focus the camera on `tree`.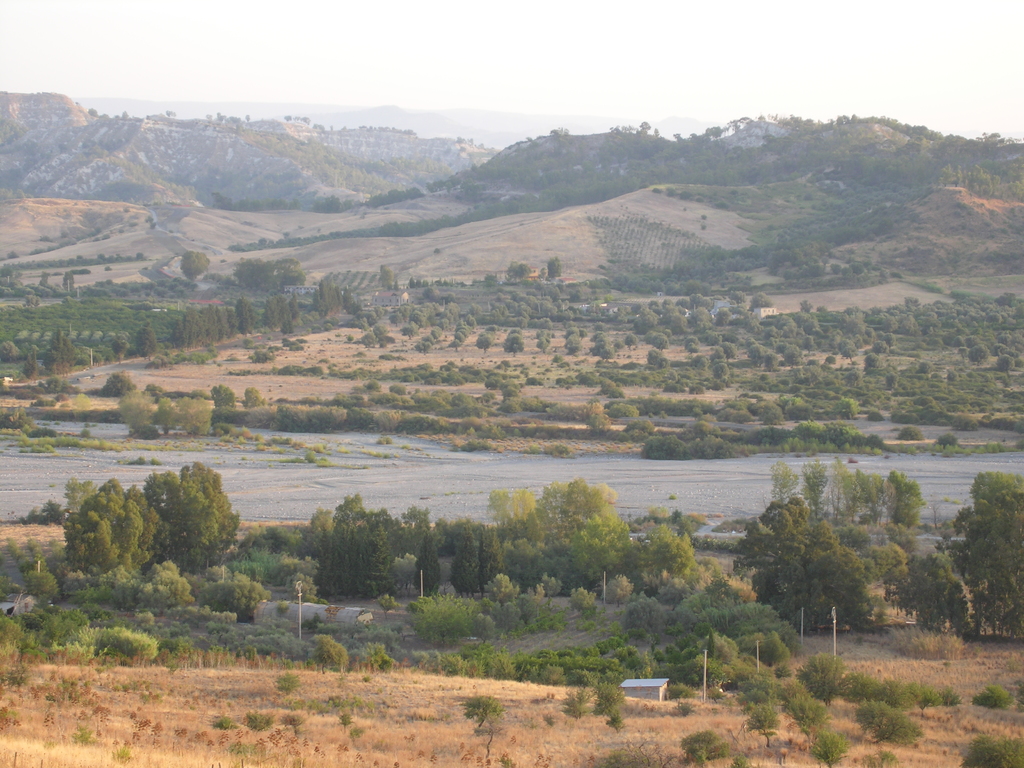
Focus region: 138,327,157,356.
